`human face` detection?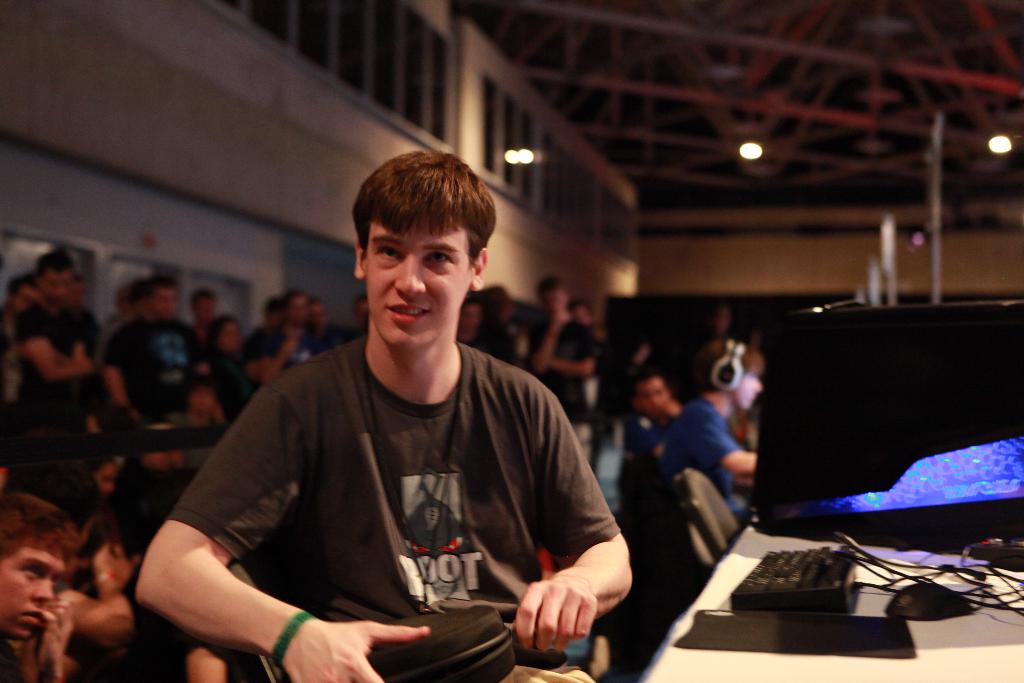
rect(218, 319, 244, 352)
